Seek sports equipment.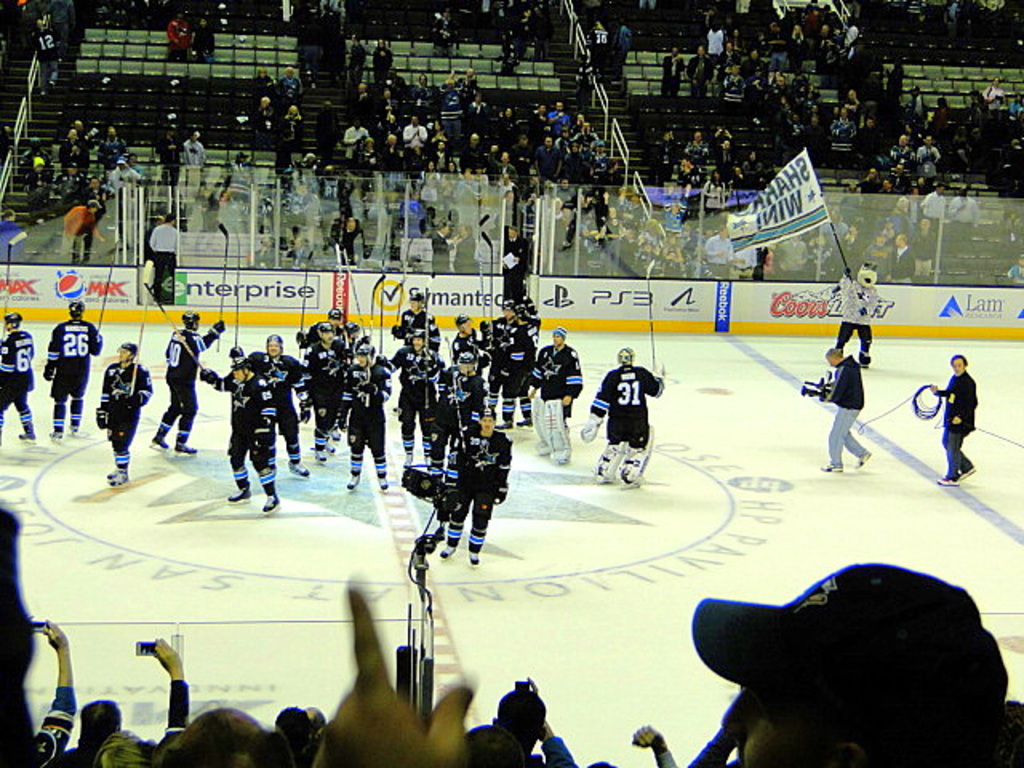
x1=126 y1=387 x2=139 y2=408.
